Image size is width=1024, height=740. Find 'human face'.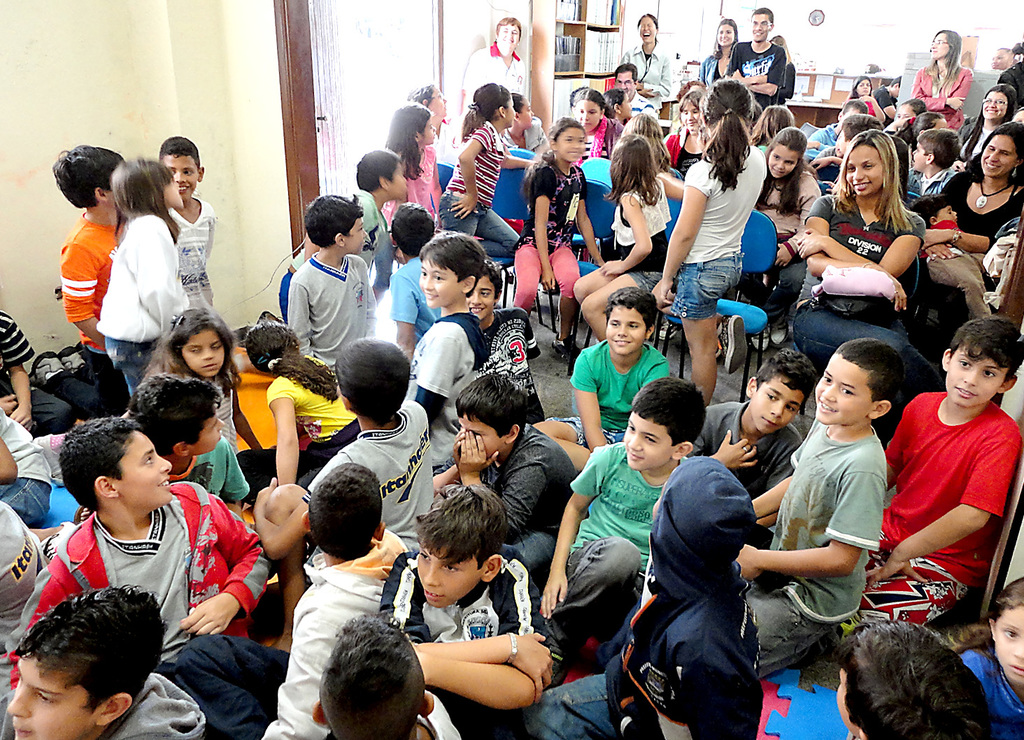
471,276,497,318.
